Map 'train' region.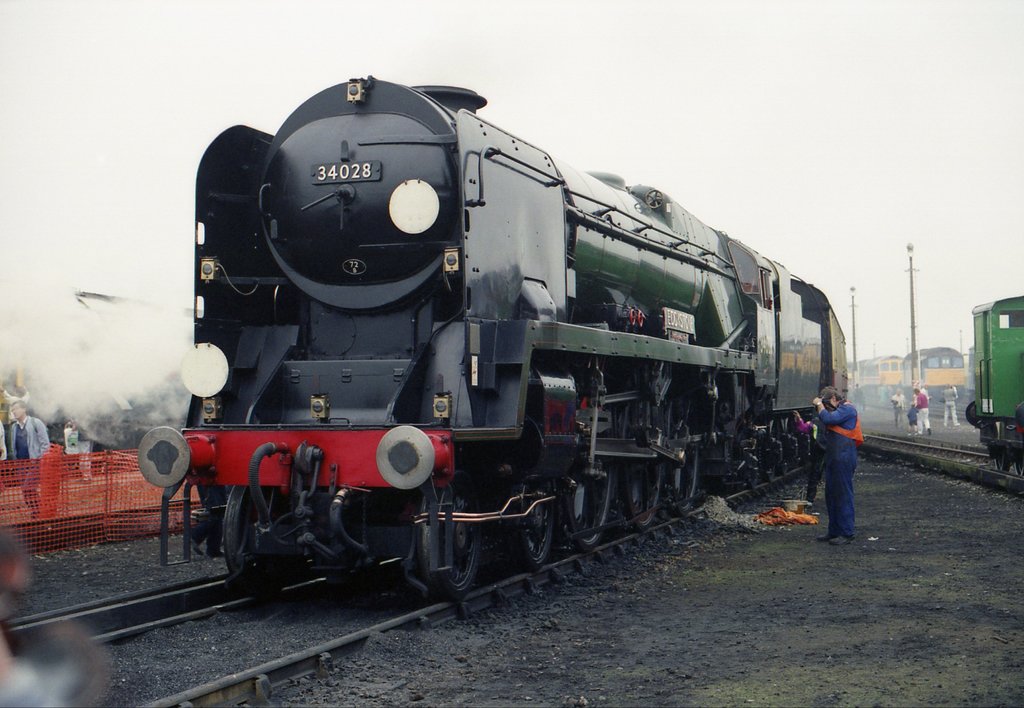
Mapped to 962, 289, 1023, 473.
